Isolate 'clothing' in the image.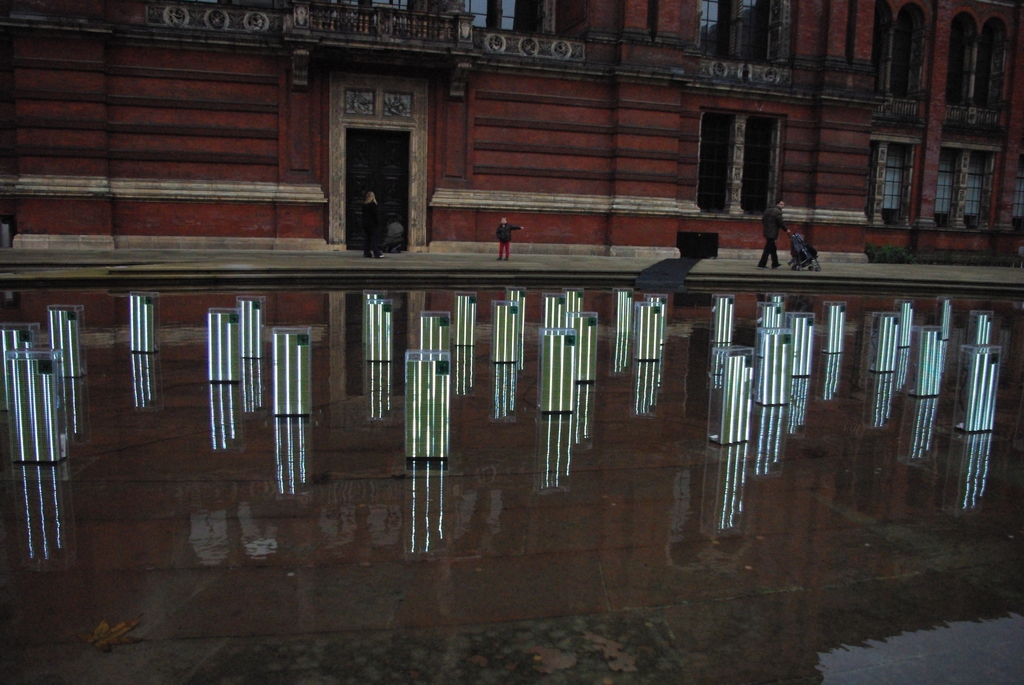
Isolated region: bbox=(497, 221, 524, 258).
